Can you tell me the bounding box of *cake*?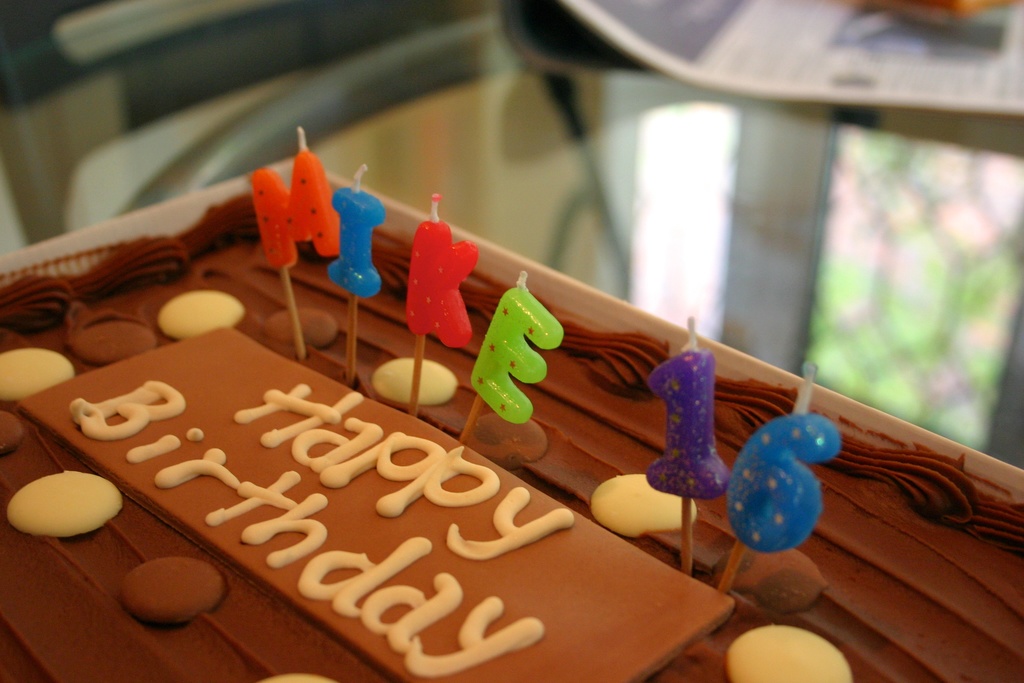
0/173/1019/682.
